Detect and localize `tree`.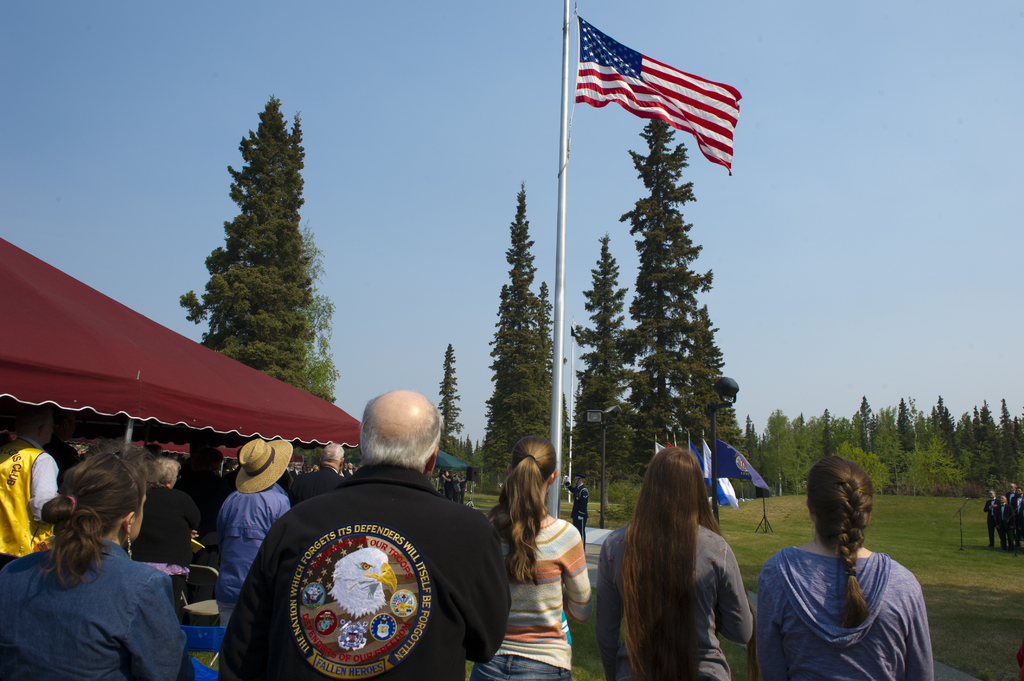
Localized at Rect(480, 177, 570, 476).
